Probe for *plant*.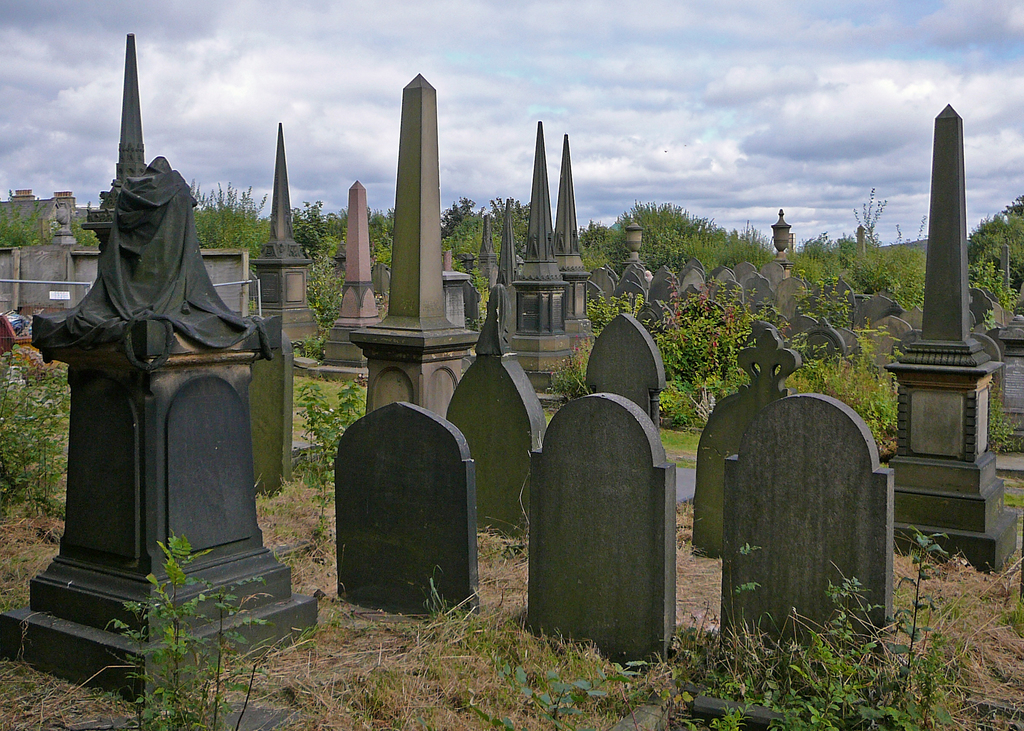
Probe result: (x1=295, y1=252, x2=373, y2=363).
